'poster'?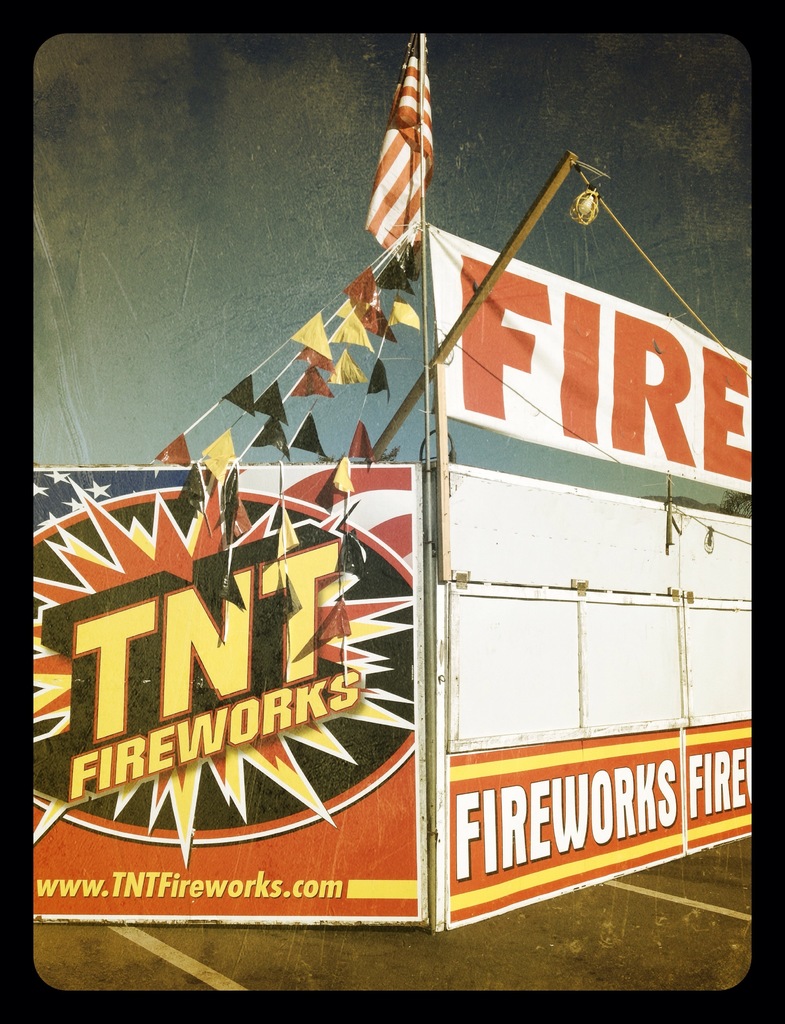
rect(28, 462, 425, 927)
